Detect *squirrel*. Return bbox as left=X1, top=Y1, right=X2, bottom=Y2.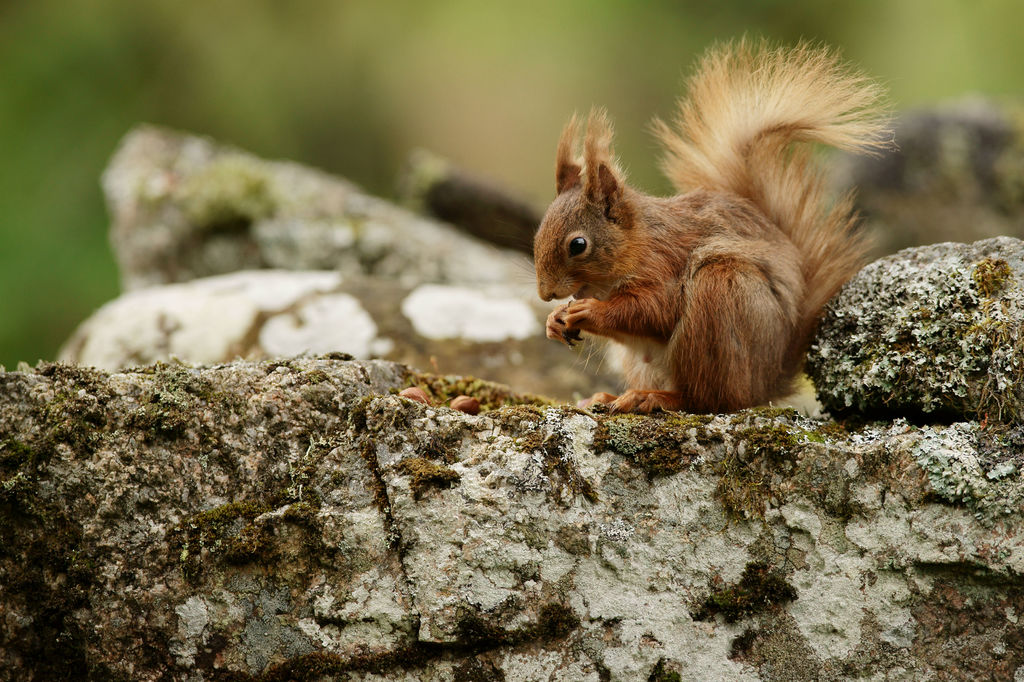
left=508, top=42, right=911, bottom=418.
